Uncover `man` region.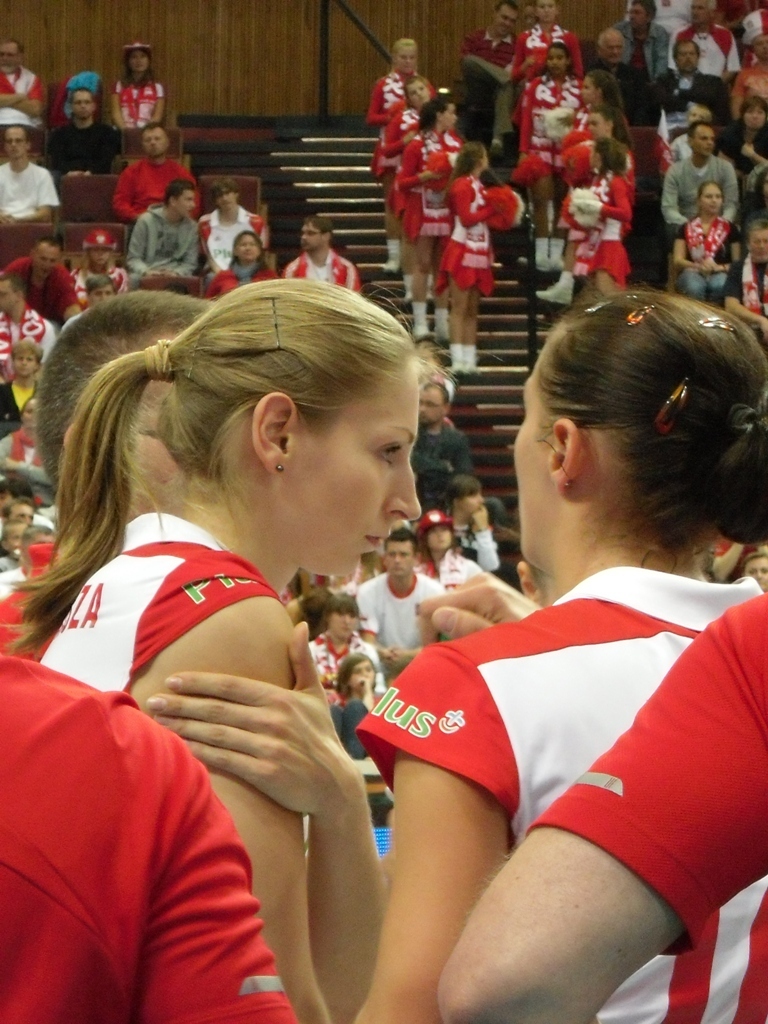
Uncovered: bbox=(722, 213, 767, 347).
